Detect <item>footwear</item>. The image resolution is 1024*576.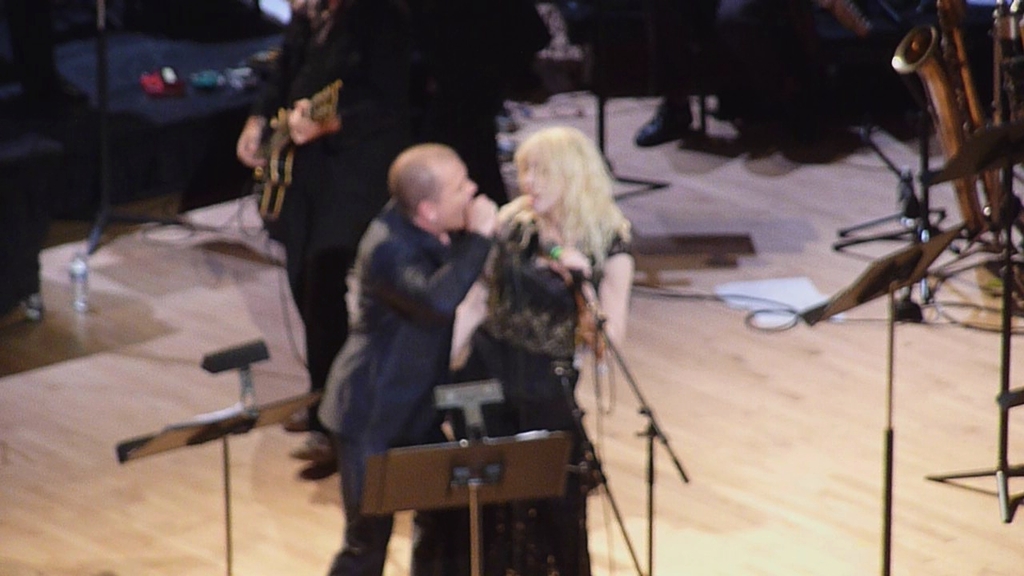
select_region(290, 425, 342, 457).
